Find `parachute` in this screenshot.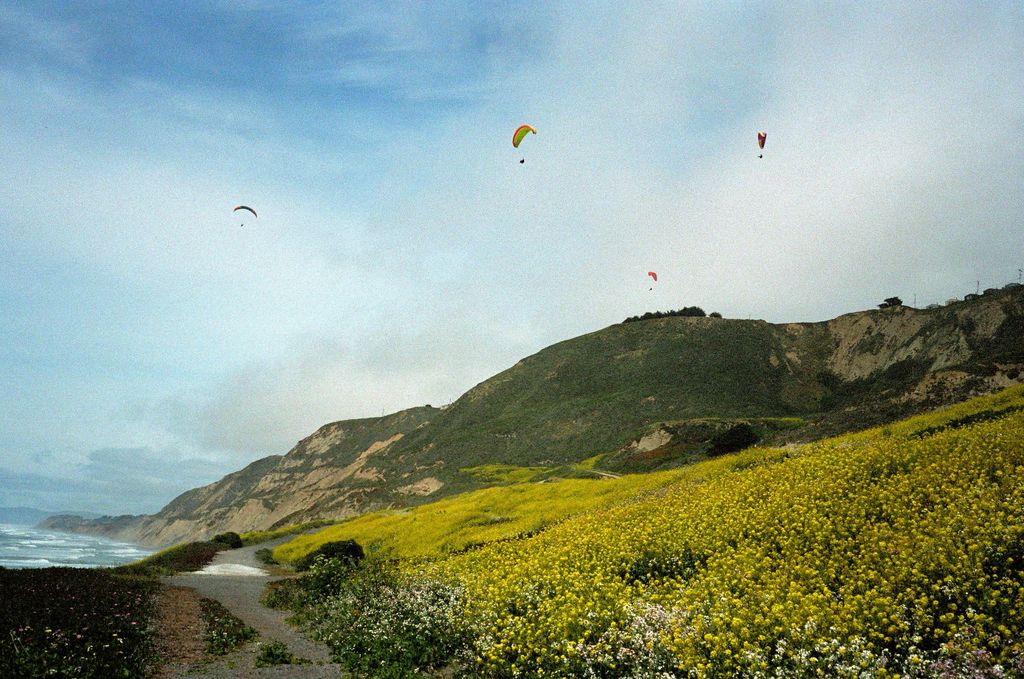
The bounding box for `parachute` is 646:270:658:290.
